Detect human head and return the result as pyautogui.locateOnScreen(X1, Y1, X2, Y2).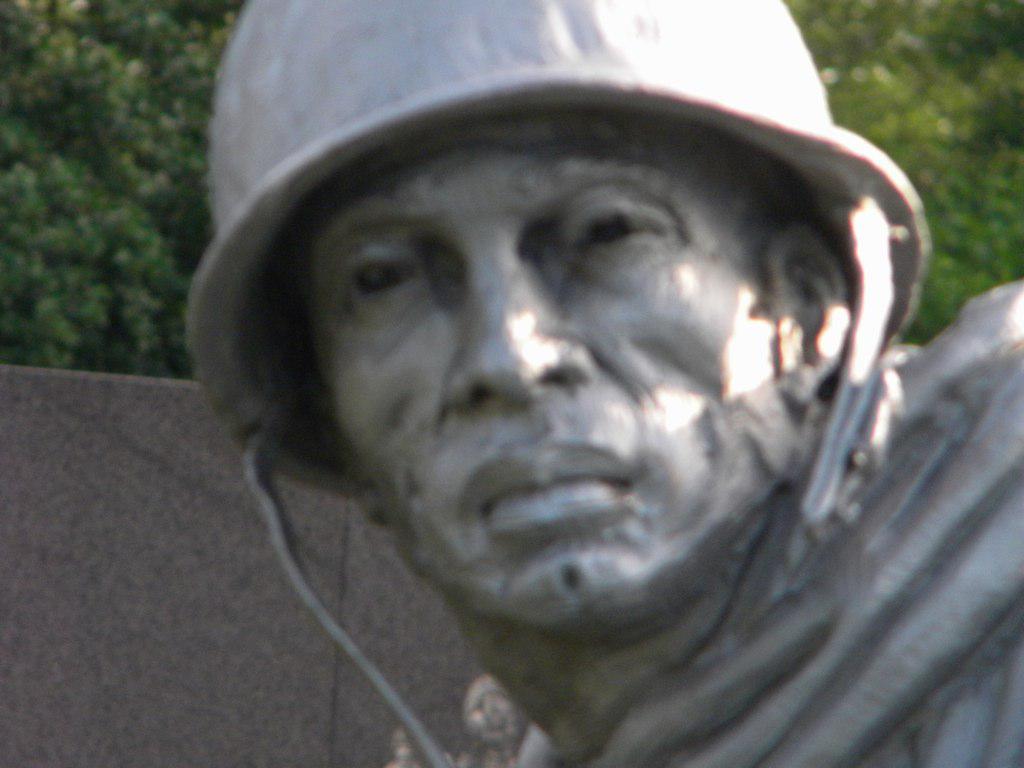
pyautogui.locateOnScreen(283, 0, 856, 624).
